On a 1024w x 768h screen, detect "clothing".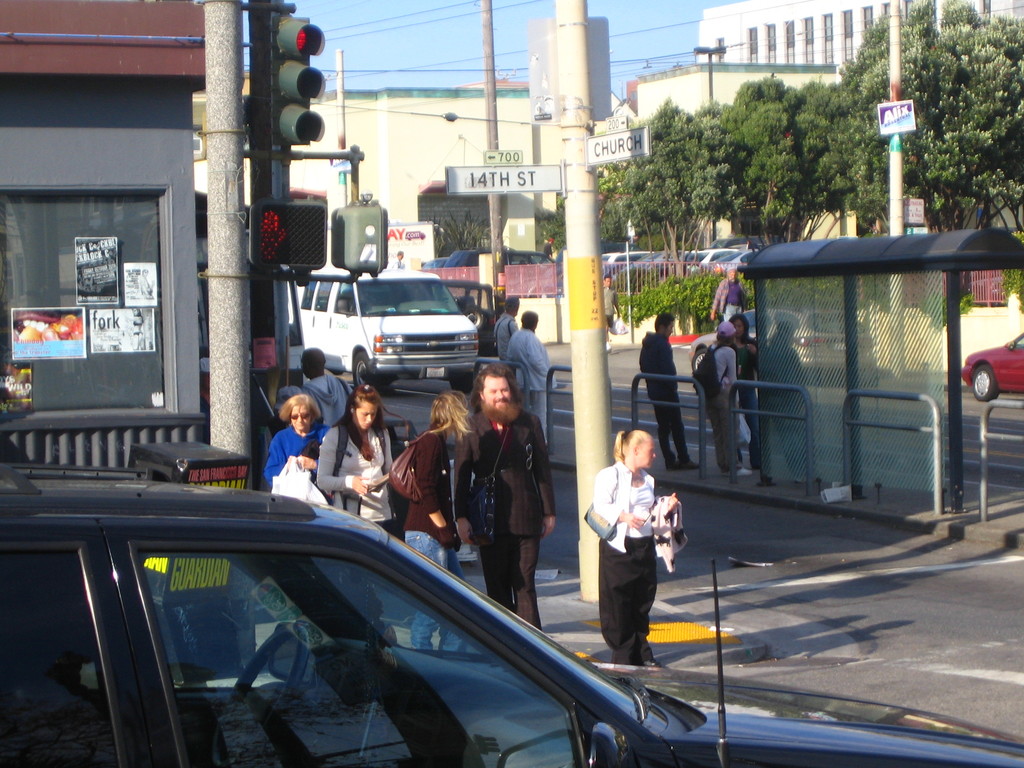
pyautogui.locateOnScreen(637, 325, 694, 465).
